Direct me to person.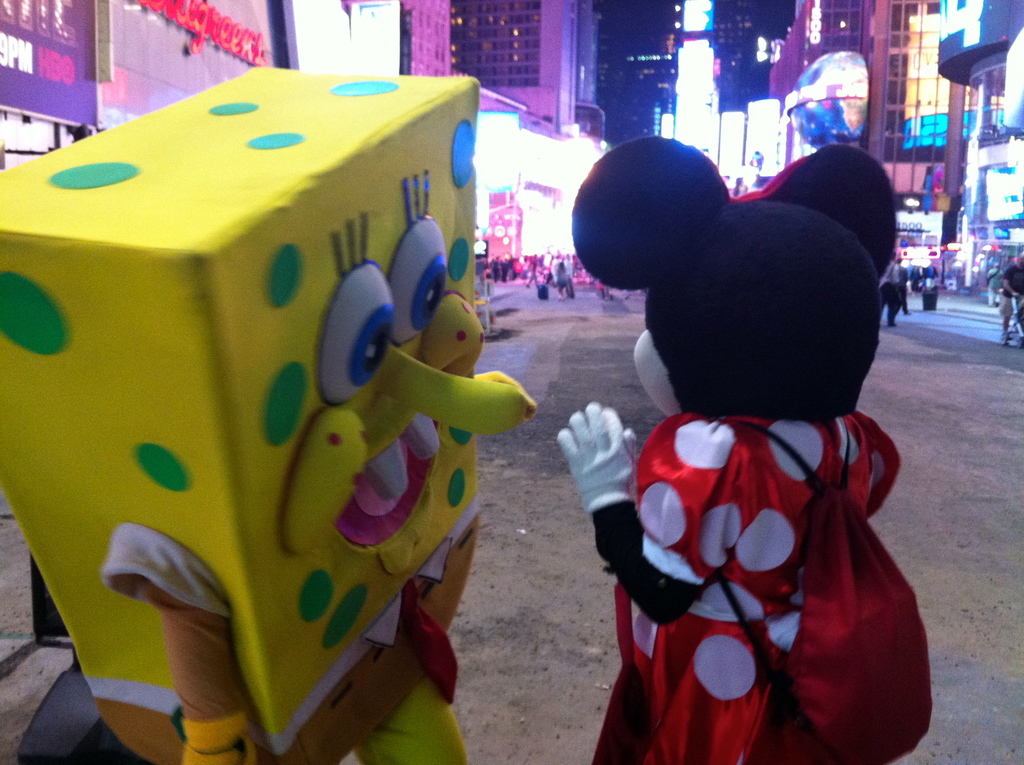
Direction: bbox=[574, 104, 929, 755].
